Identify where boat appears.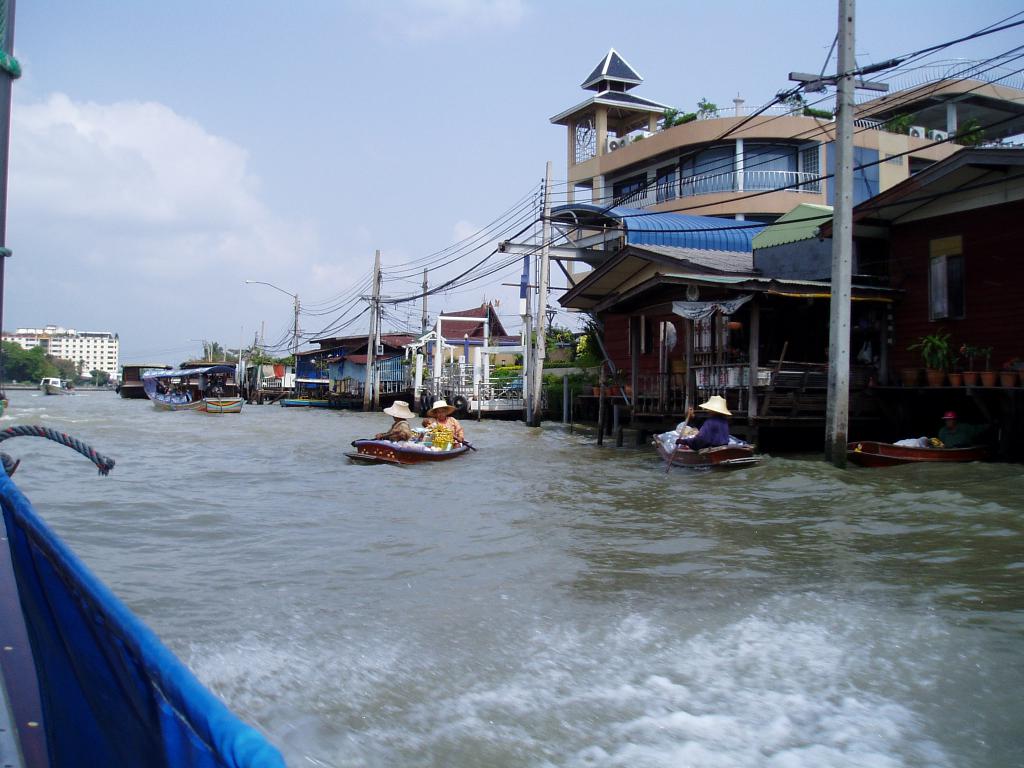
Appears at box(144, 360, 242, 415).
